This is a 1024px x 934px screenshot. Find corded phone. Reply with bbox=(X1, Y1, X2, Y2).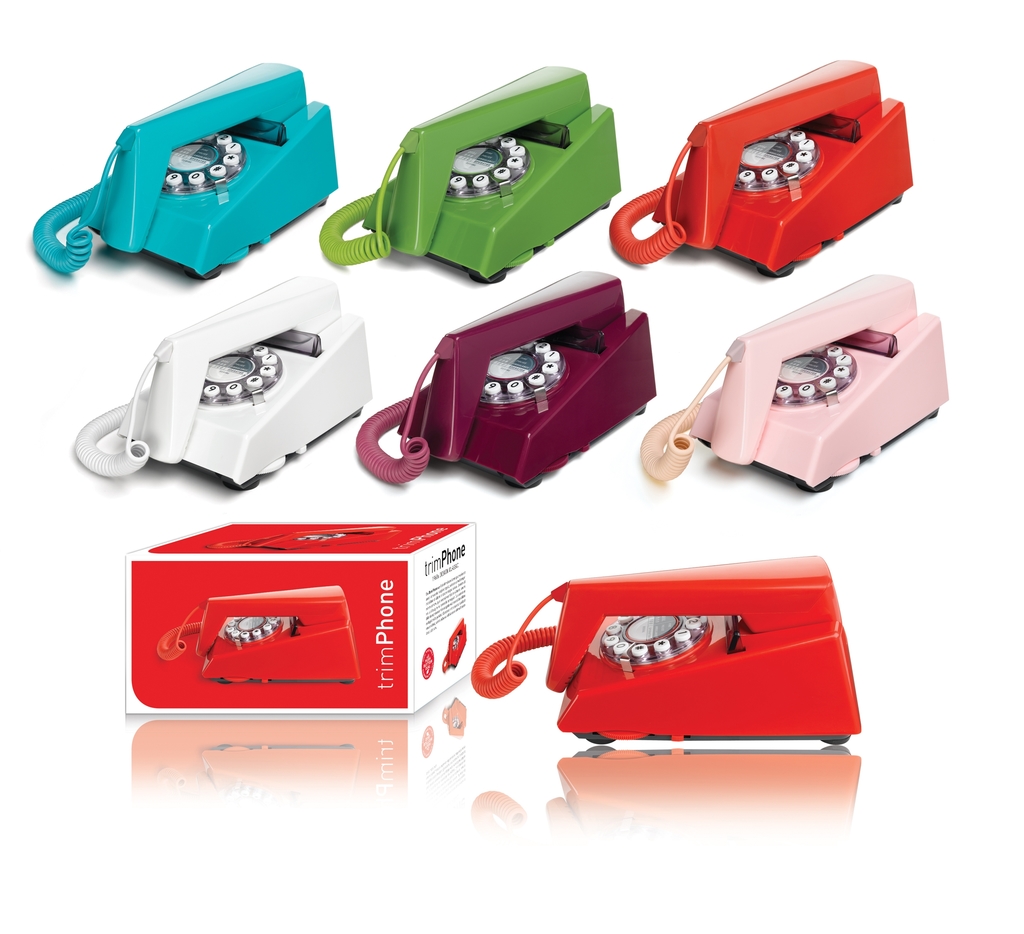
bbox=(611, 57, 913, 275).
